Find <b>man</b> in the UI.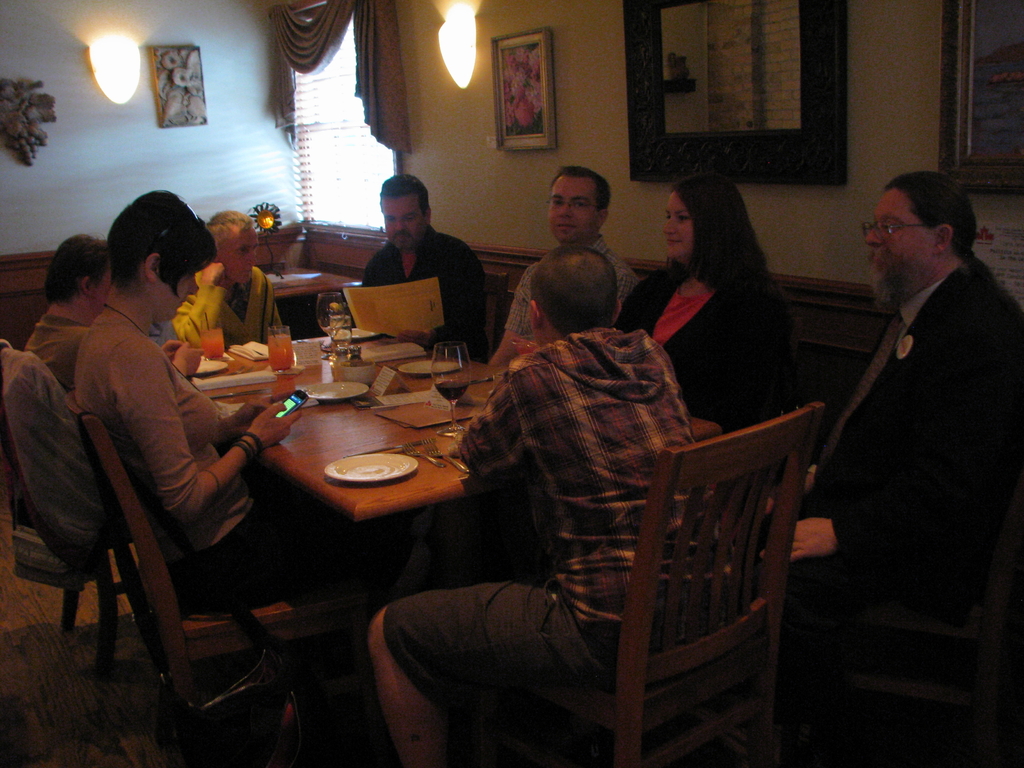
UI element at (left=19, top=228, right=111, bottom=380).
